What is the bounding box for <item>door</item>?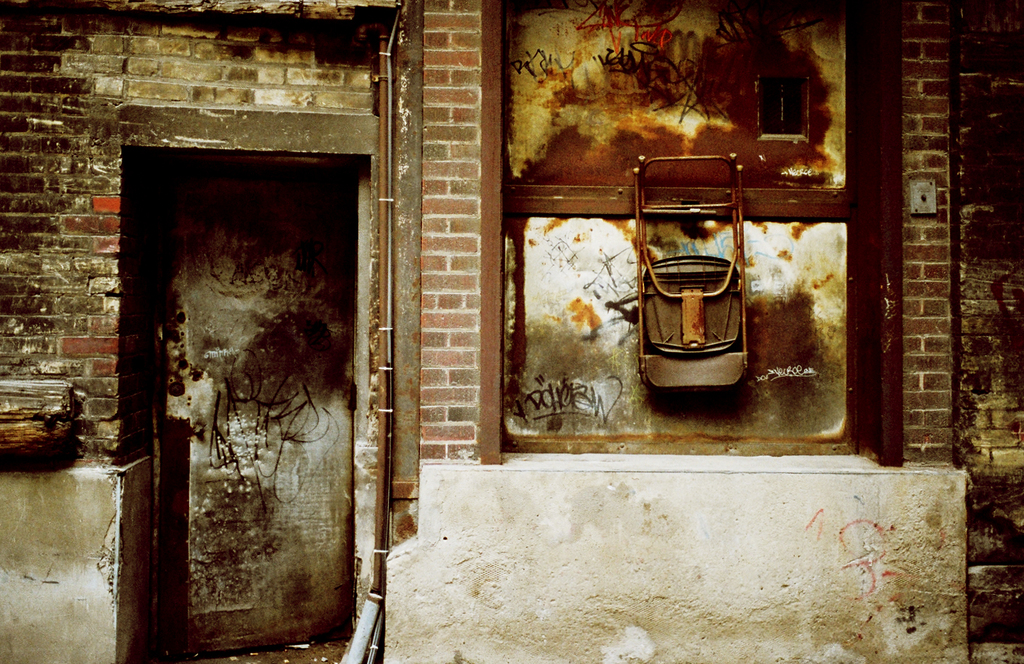
select_region(120, 84, 358, 657).
